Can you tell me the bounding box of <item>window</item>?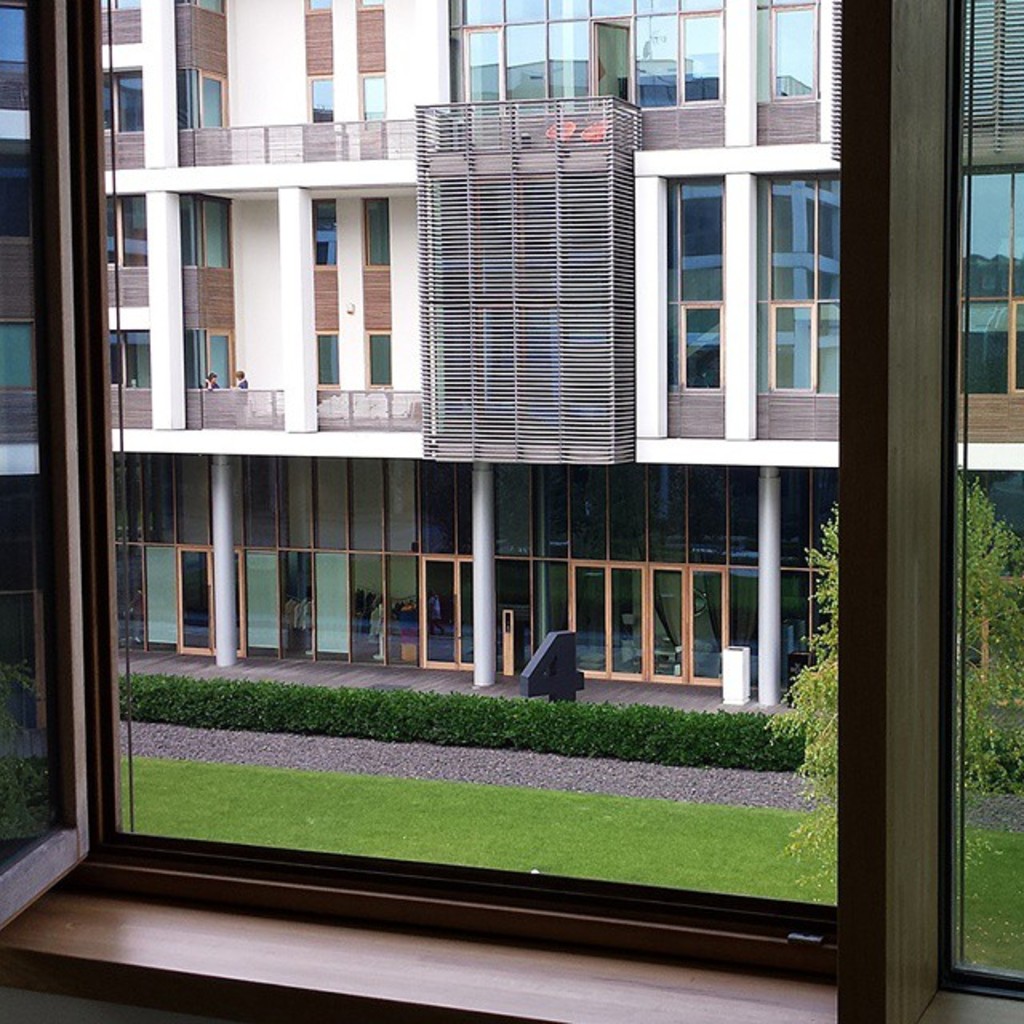
bbox=[362, 190, 390, 262].
